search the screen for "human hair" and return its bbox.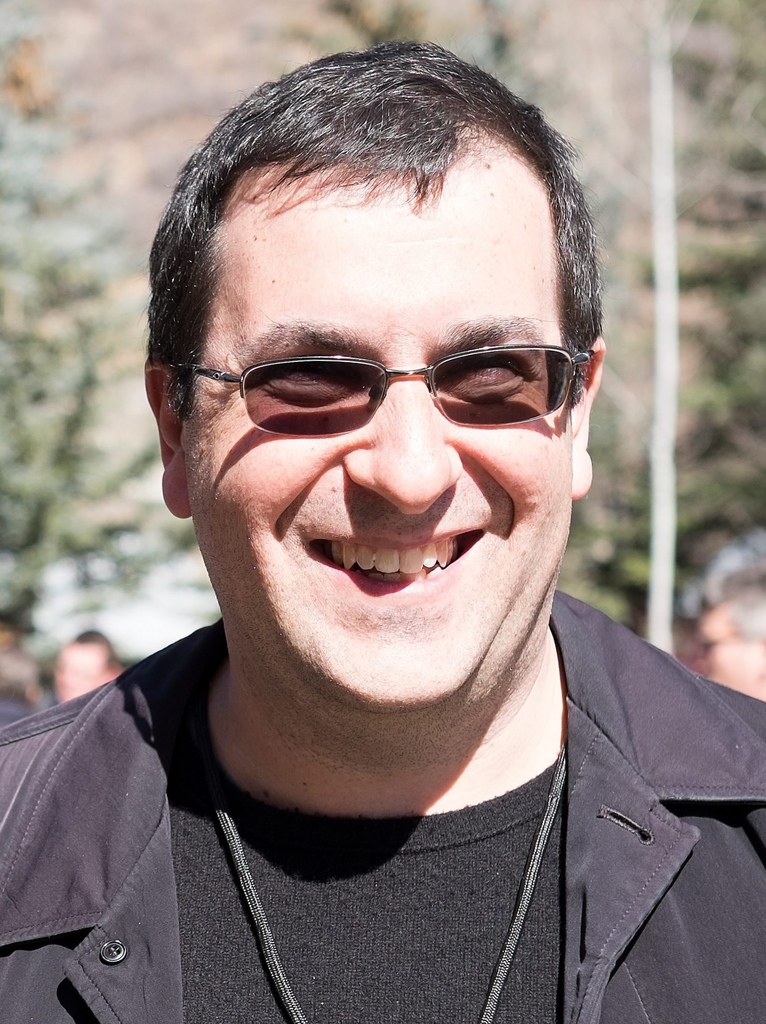
Found: x1=0, y1=652, x2=37, y2=711.
